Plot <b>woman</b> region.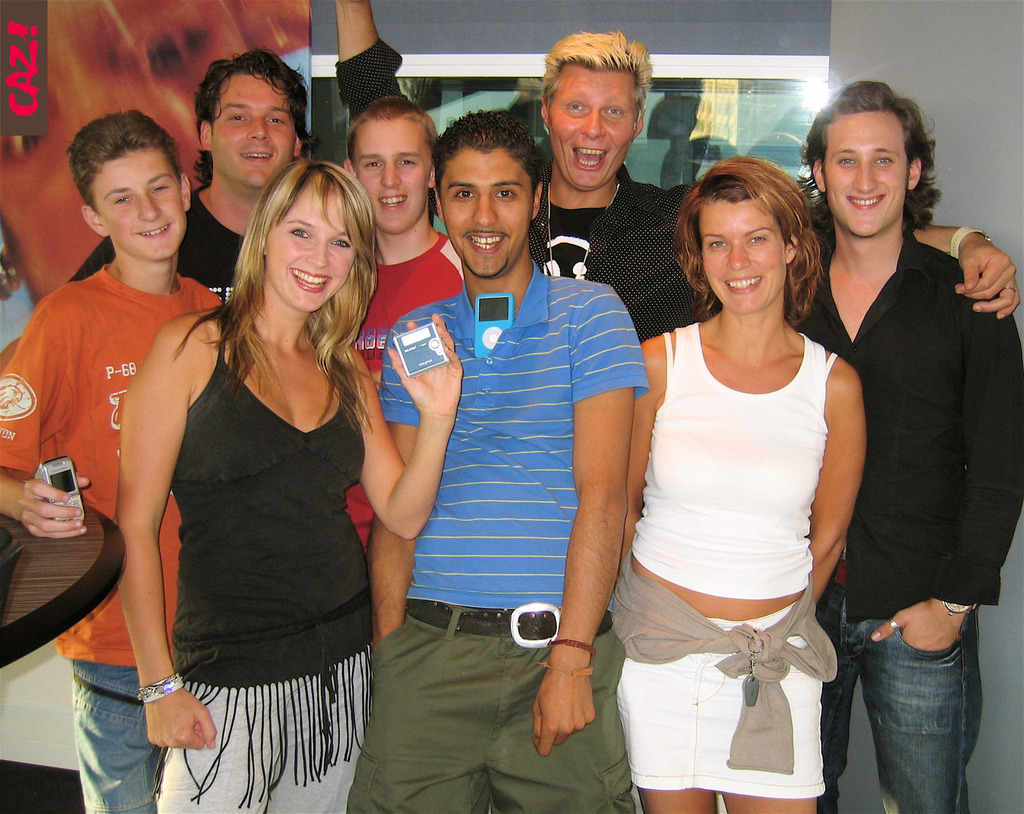
Plotted at detection(593, 130, 879, 799).
